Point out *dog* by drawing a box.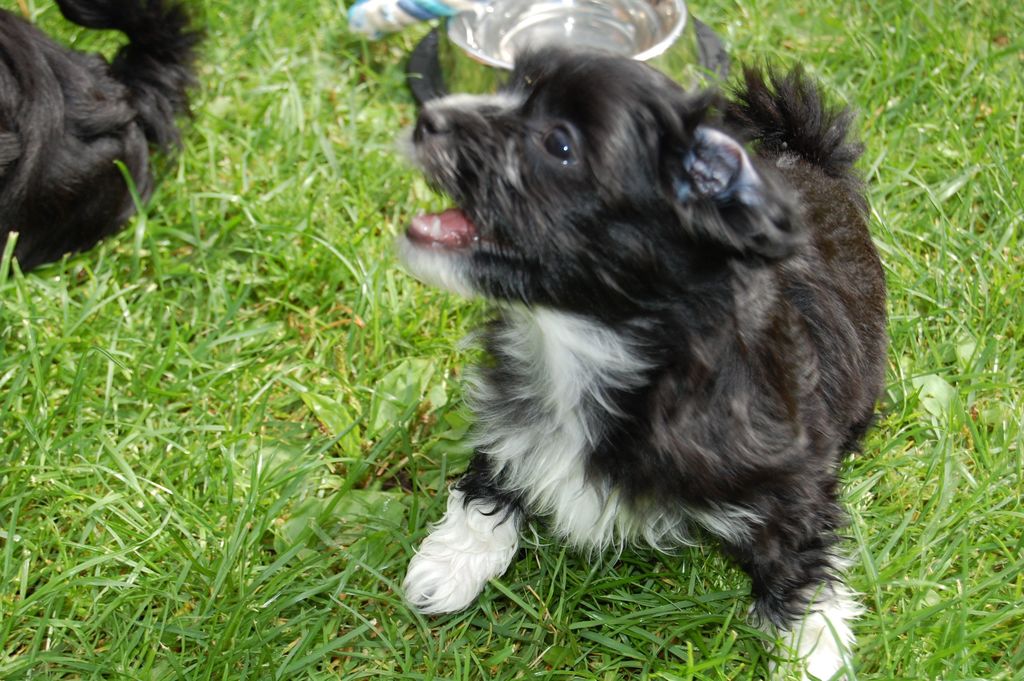
{"x1": 388, "y1": 28, "x2": 889, "y2": 680}.
